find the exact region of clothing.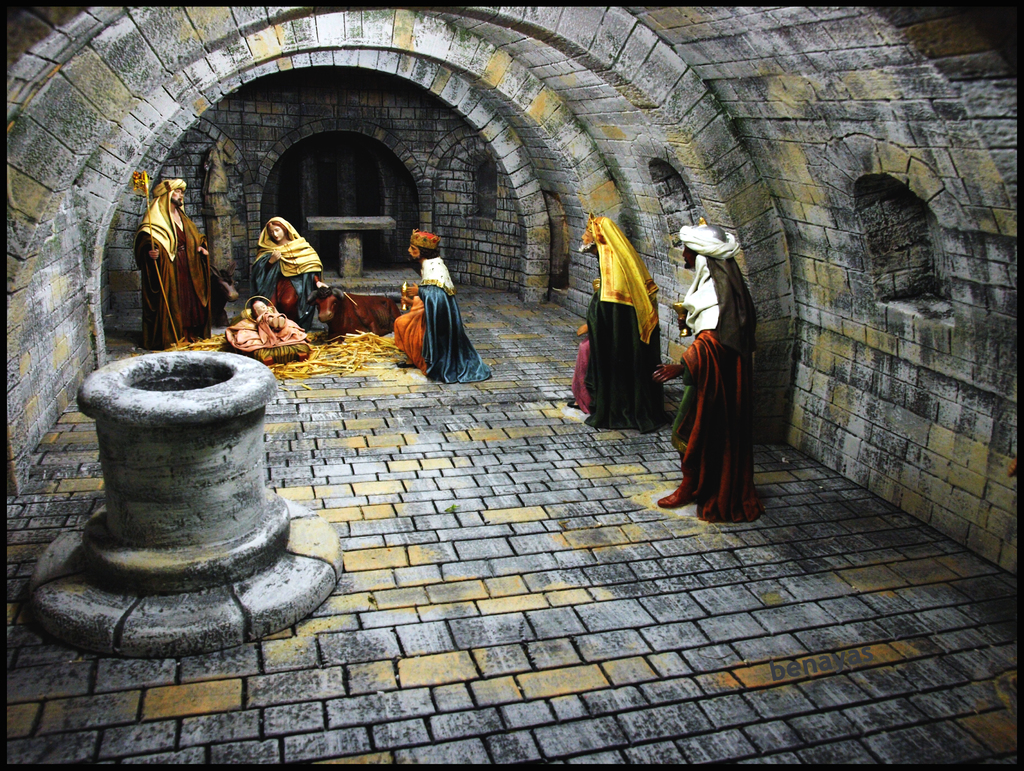
Exact region: select_region(131, 181, 208, 346).
